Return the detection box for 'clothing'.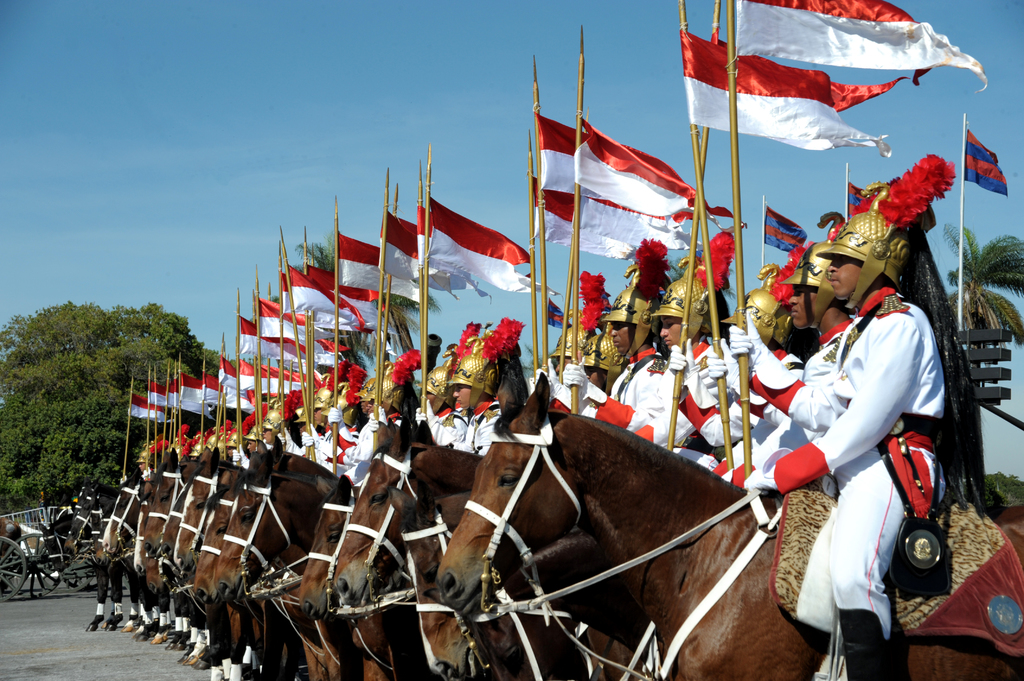
235/452/257/469.
